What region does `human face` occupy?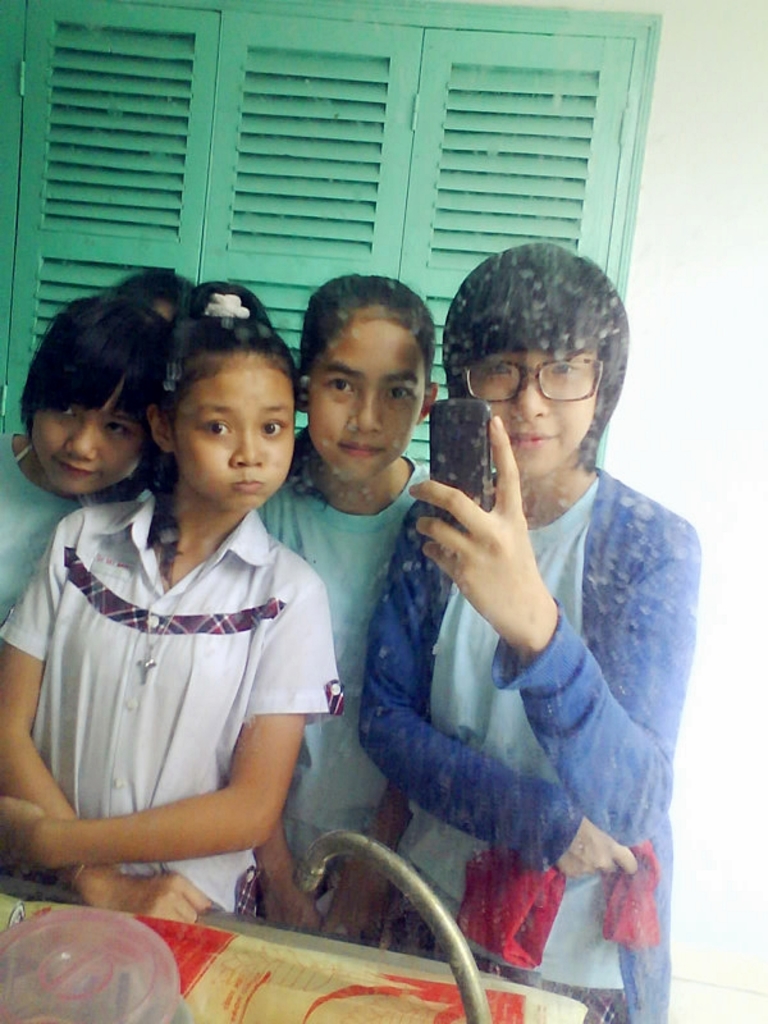
bbox=(302, 324, 422, 483).
